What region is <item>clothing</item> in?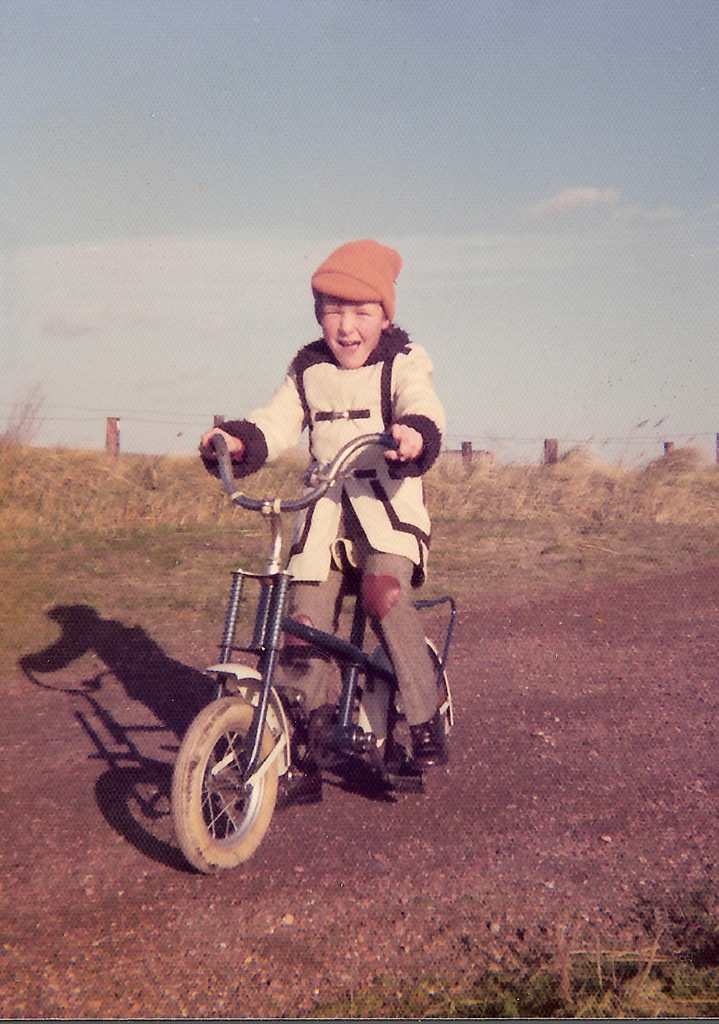
[left=198, top=310, right=442, bottom=755].
